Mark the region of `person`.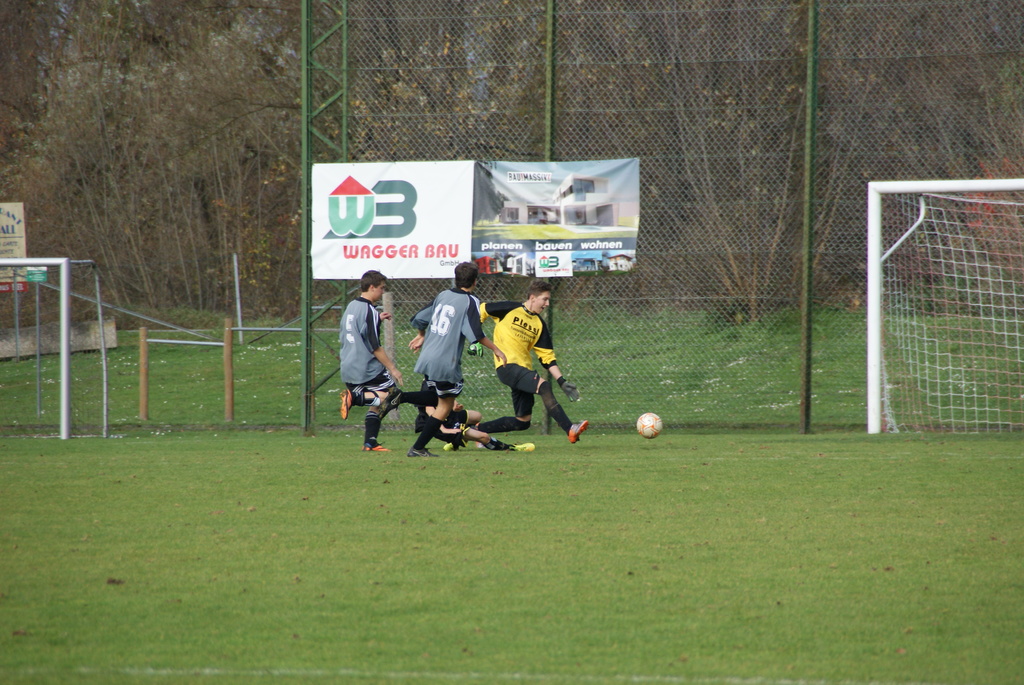
Region: bbox=[478, 283, 591, 445].
